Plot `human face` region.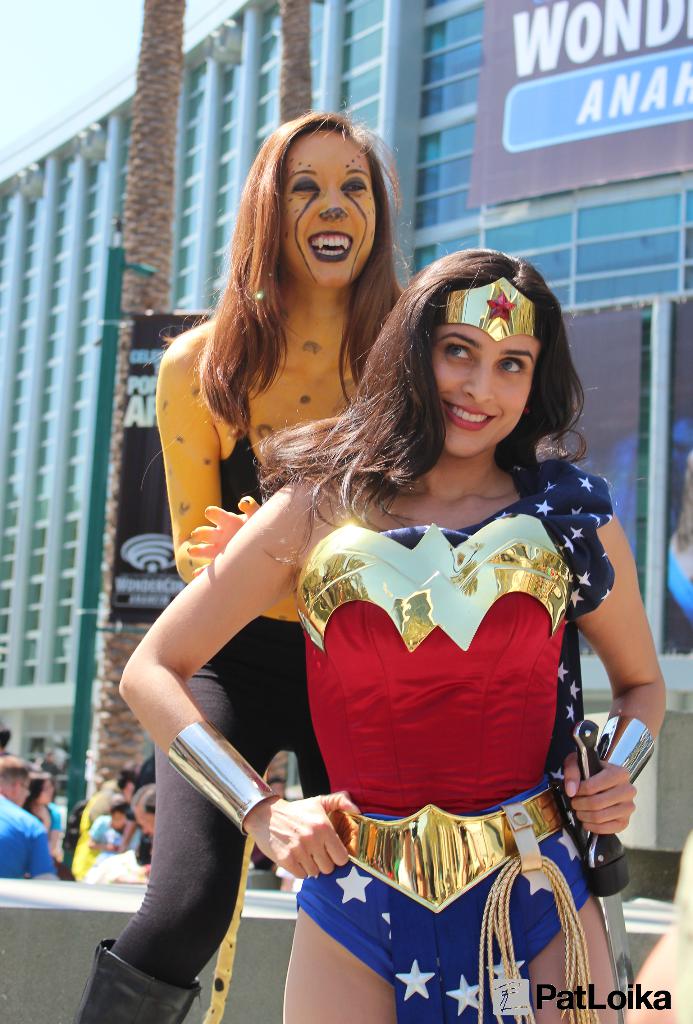
Plotted at (281,129,377,291).
